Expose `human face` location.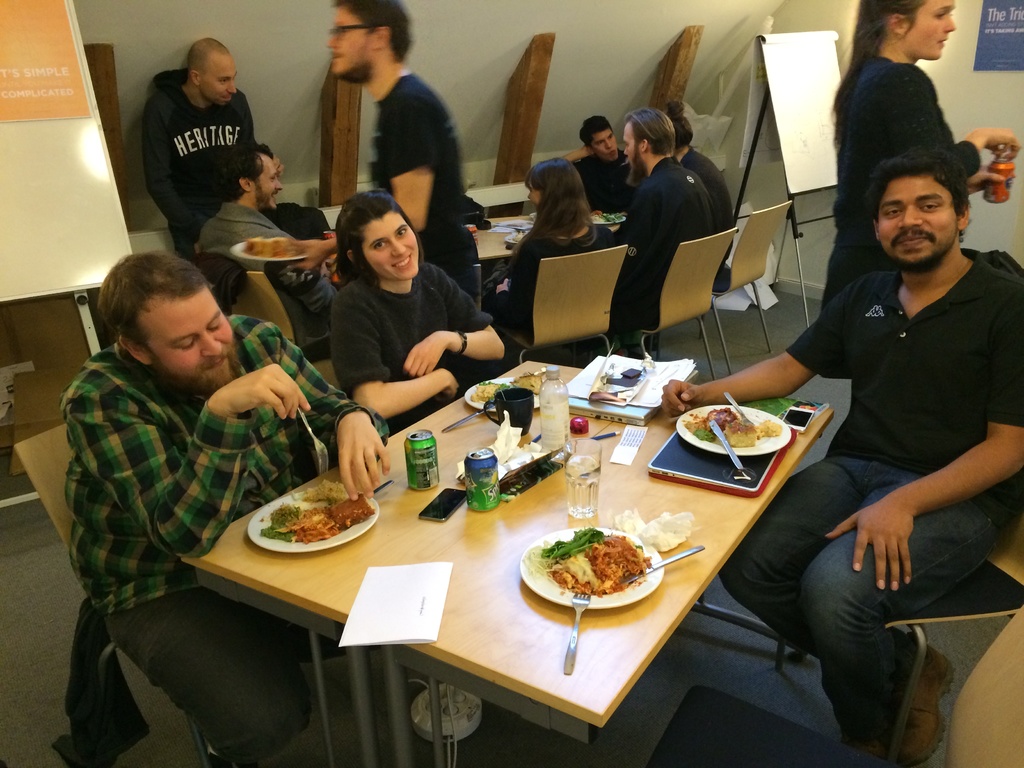
Exposed at rect(908, 1, 959, 63).
